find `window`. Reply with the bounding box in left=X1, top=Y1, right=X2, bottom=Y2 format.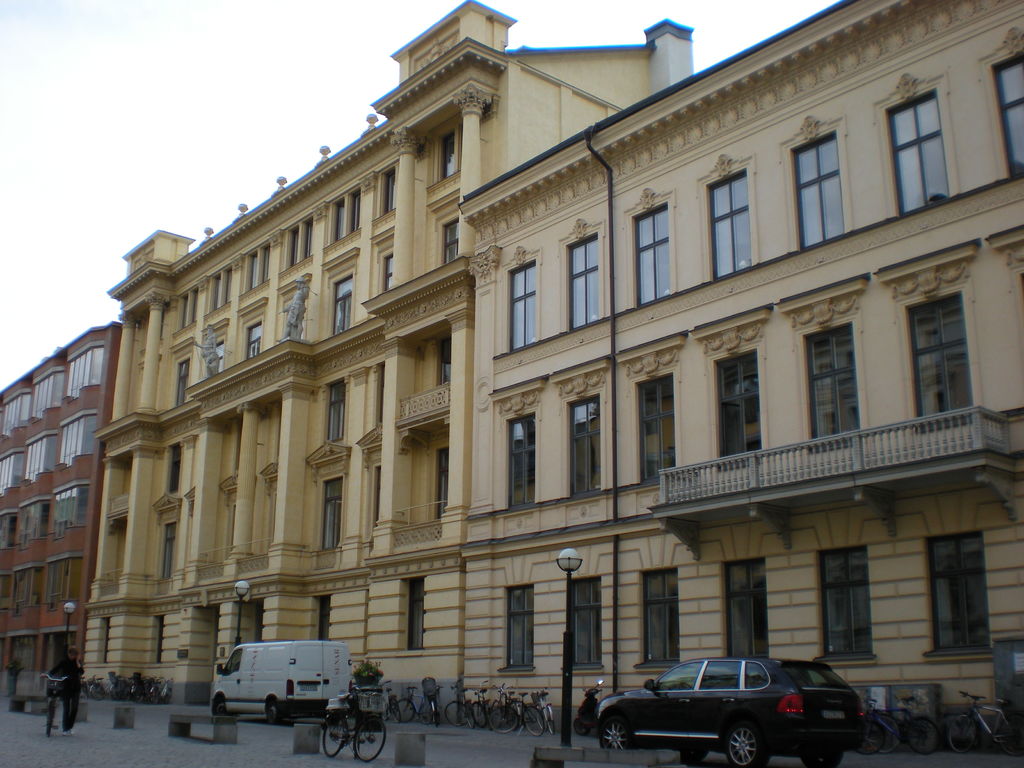
left=482, top=240, right=977, bottom=509.
